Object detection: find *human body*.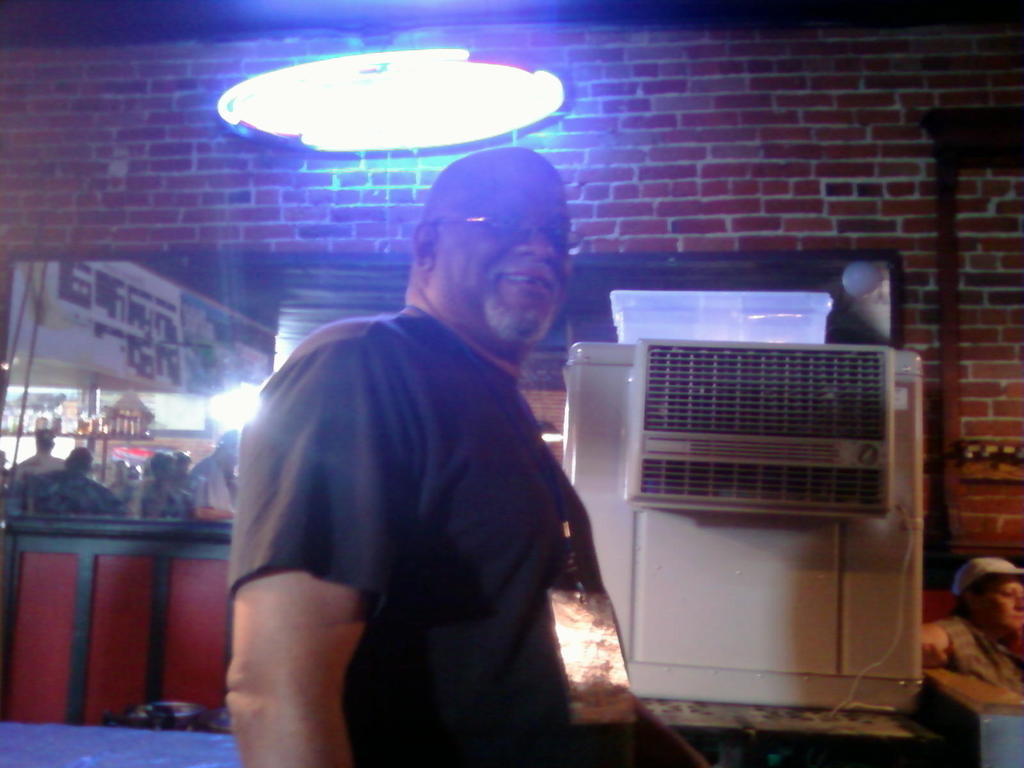
<bbox>33, 454, 124, 527</bbox>.
